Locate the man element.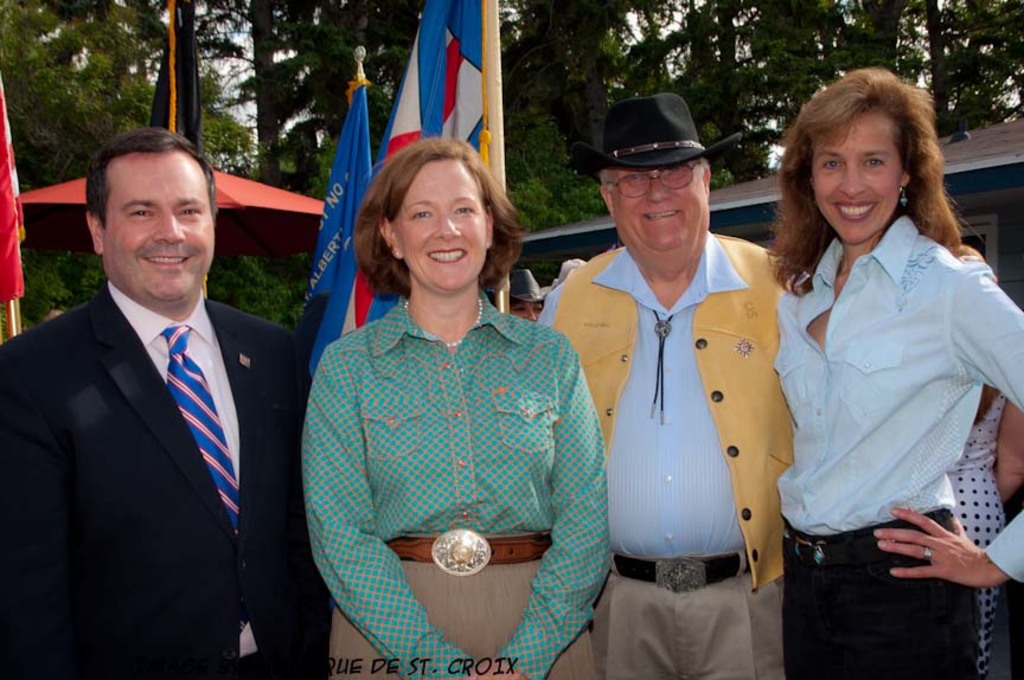
Element bbox: pyautogui.locateOnScreen(7, 127, 307, 671).
